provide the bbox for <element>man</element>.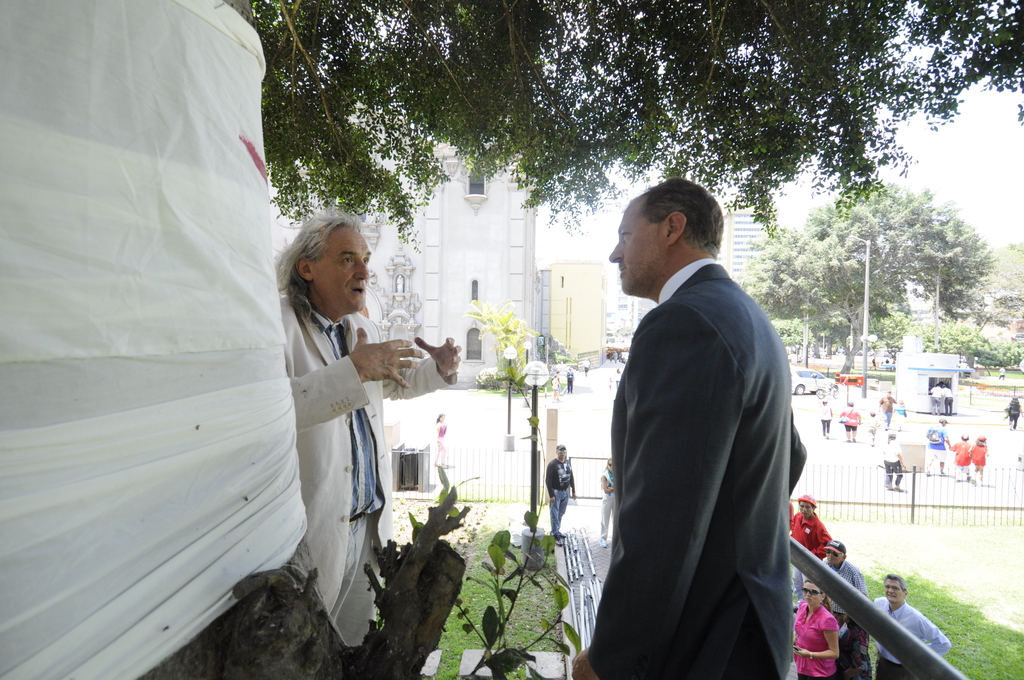
{"x1": 870, "y1": 571, "x2": 952, "y2": 679}.
